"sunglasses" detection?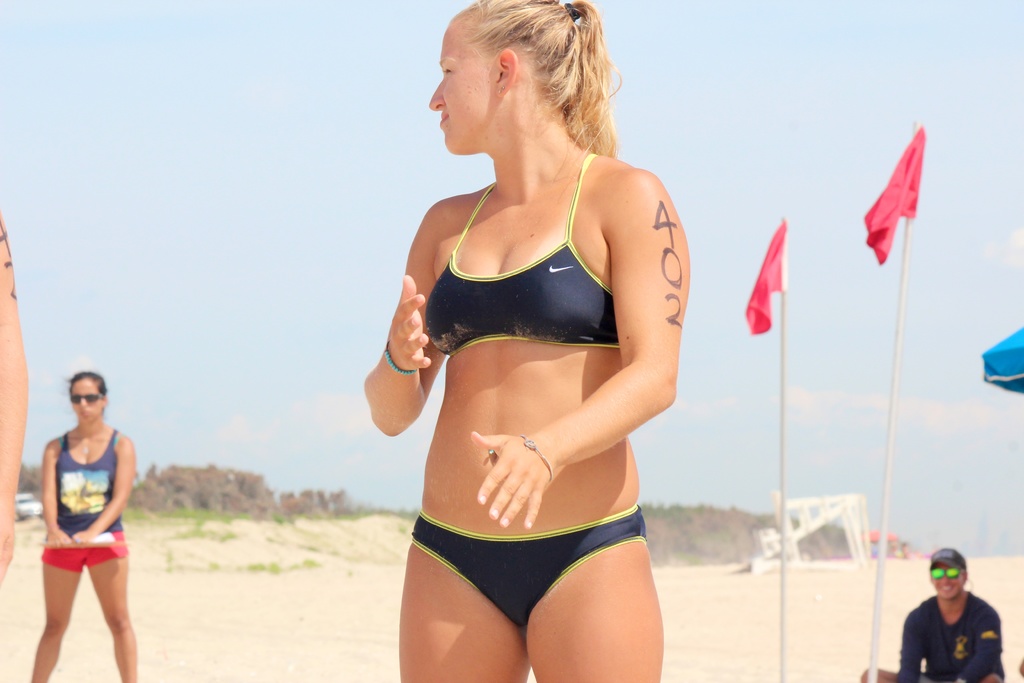
929:570:959:576
